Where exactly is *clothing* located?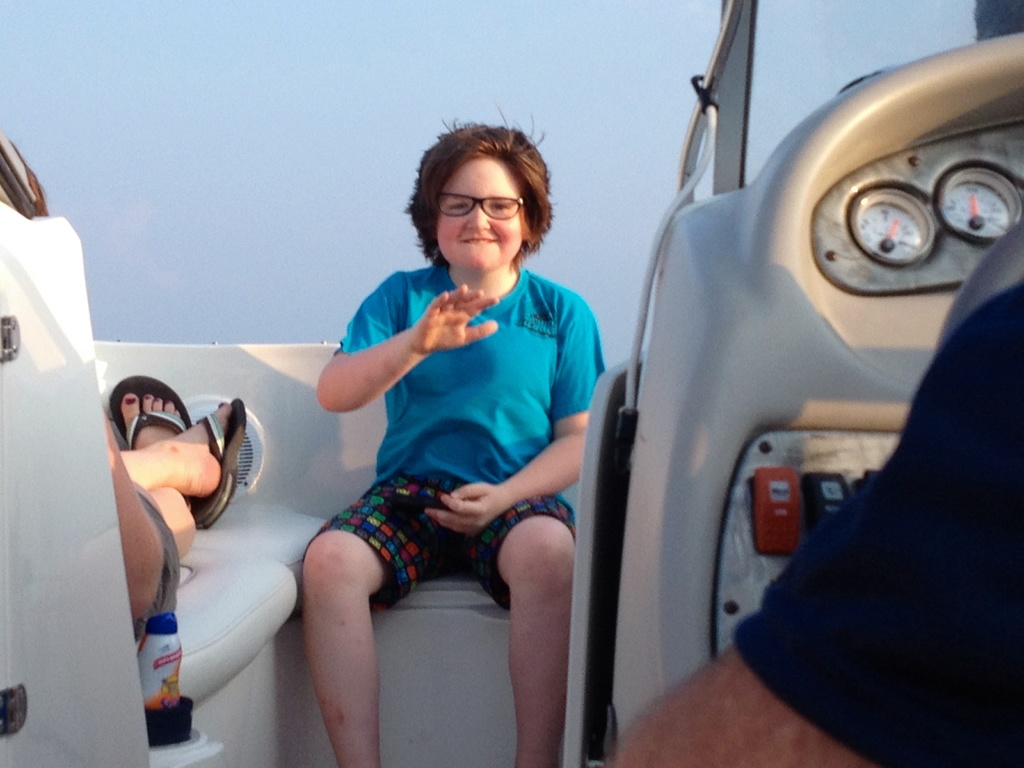
Its bounding box is l=128, t=487, r=180, b=636.
